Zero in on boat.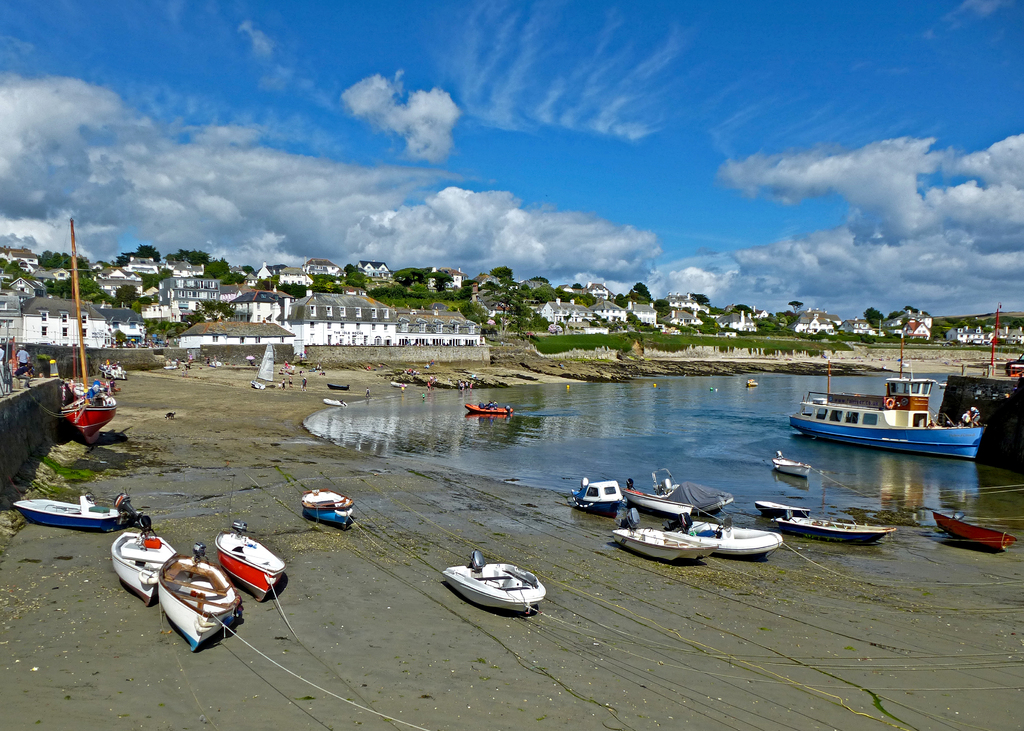
Zeroed in: l=894, t=358, r=913, b=371.
